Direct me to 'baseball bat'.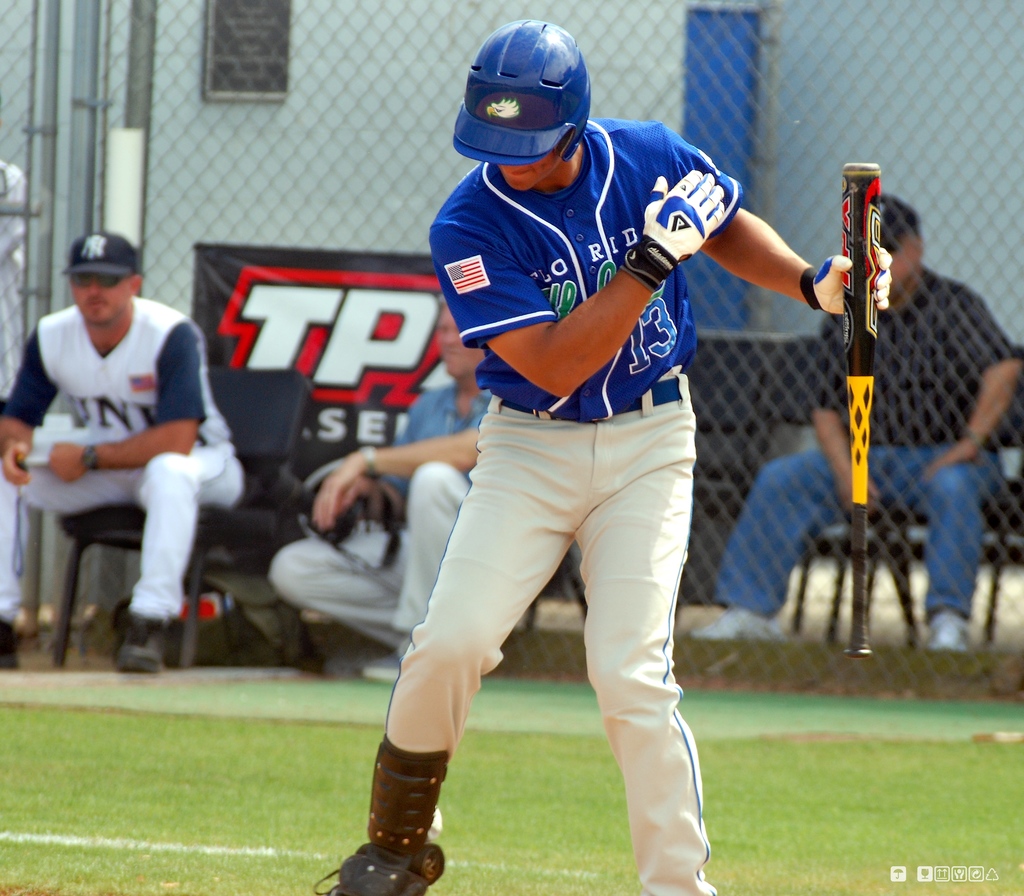
Direction: [left=836, top=166, right=877, bottom=652].
